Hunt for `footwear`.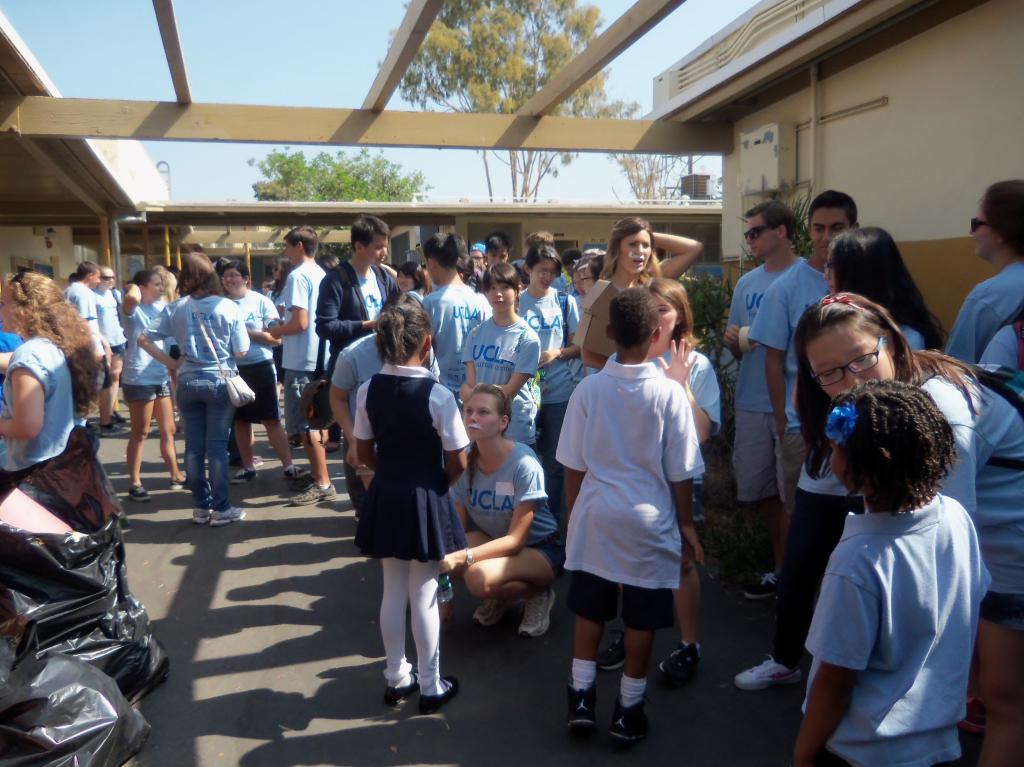
Hunted down at box(604, 641, 627, 671).
